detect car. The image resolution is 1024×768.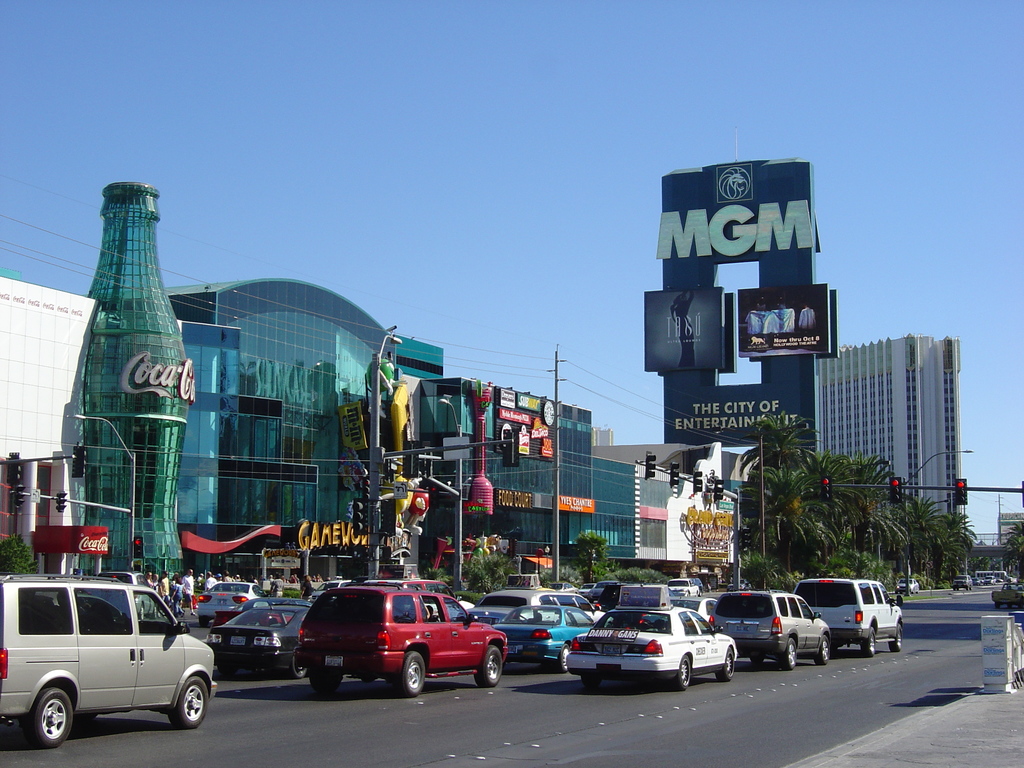
[left=470, top=585, right=600, bottom=638].
